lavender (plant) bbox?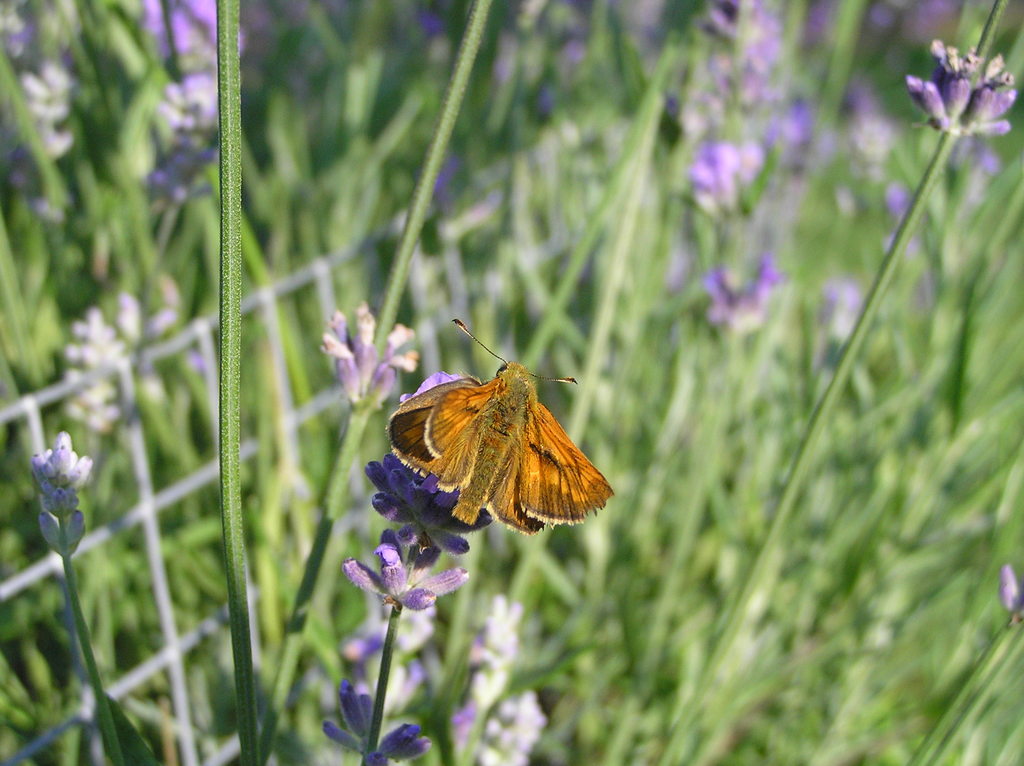
760 80 861 184
